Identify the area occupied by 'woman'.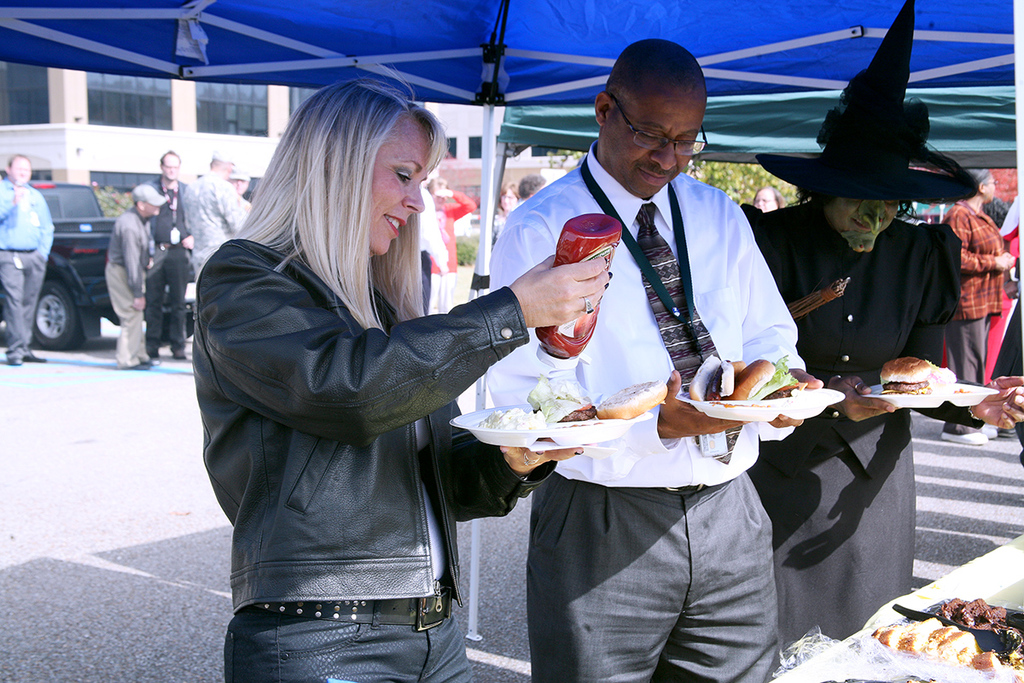
Area: rect(753, 187, 788, 214).
